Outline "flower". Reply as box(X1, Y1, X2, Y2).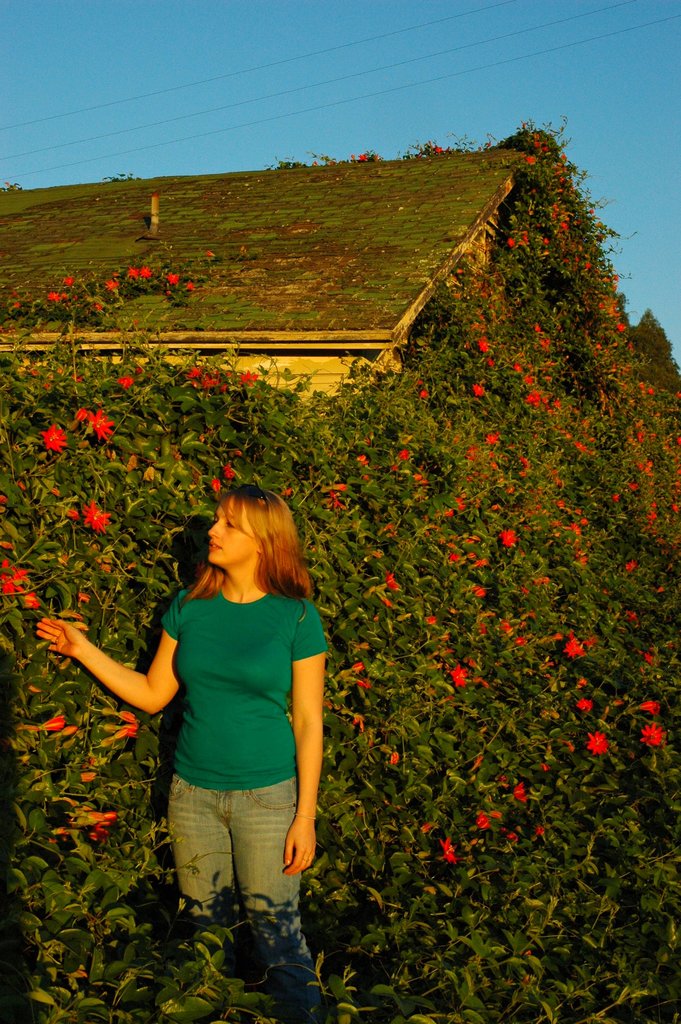
box(561, 634, 580, 660).
